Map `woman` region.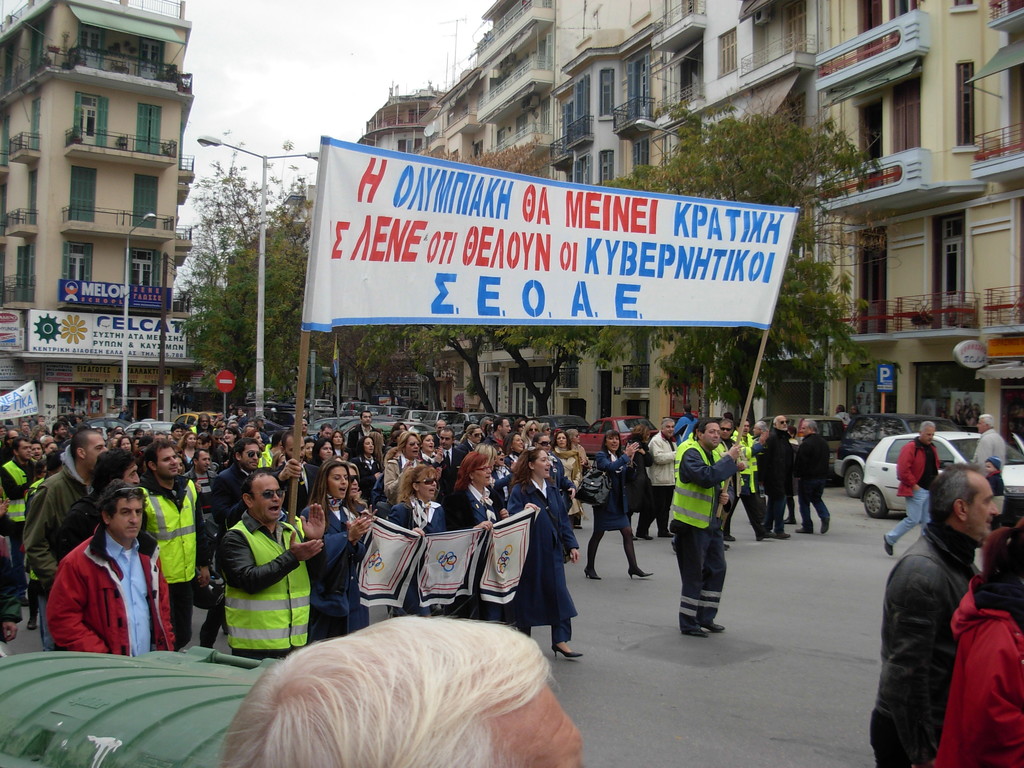
Mapped to Rect(558, 433, 575, 476).
